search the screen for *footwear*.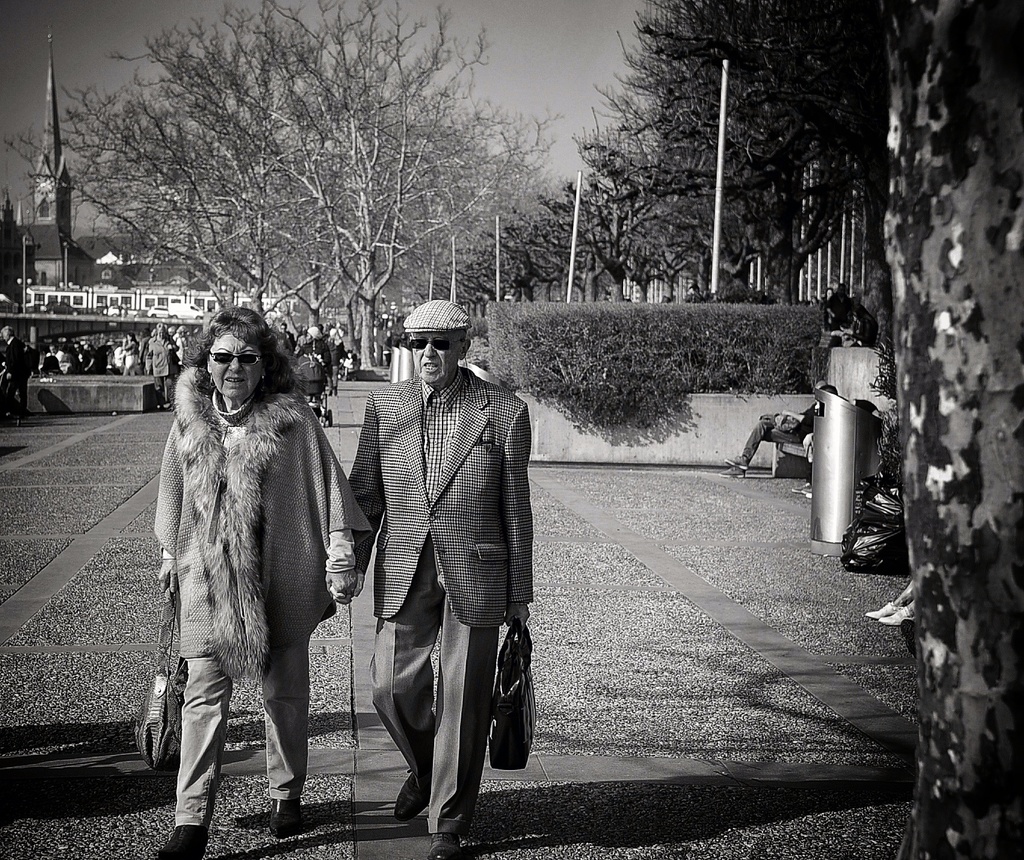
Found at box(802, 486, 812, 502).
